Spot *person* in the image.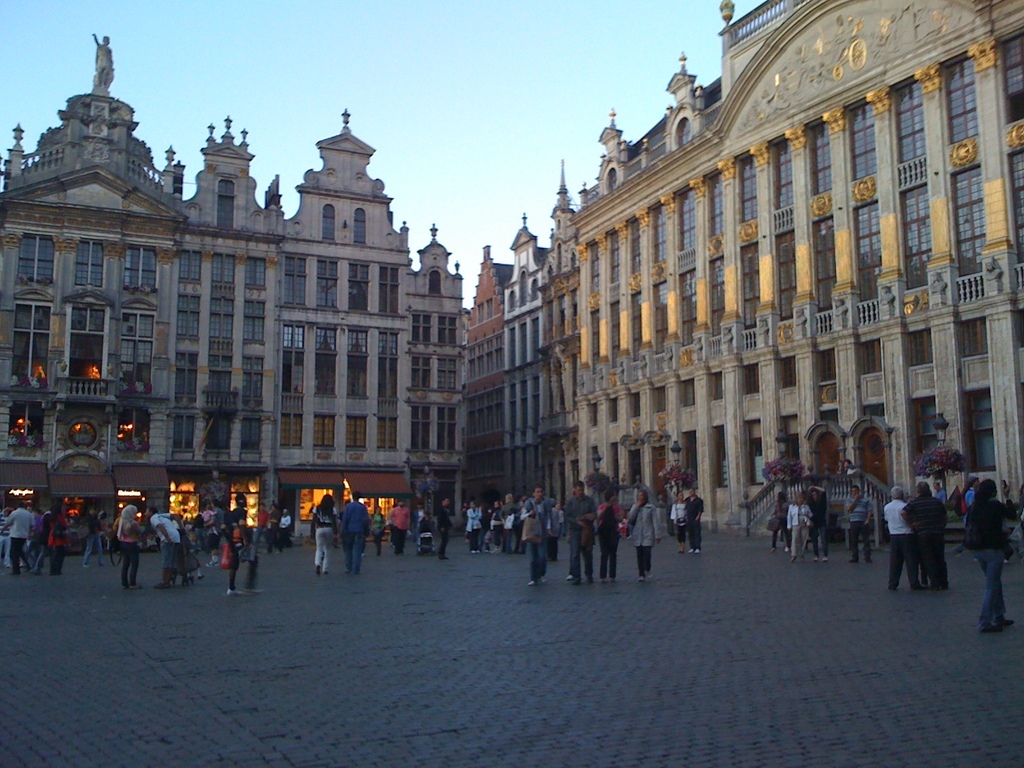
*person* found at pyautogui.locateOnScreen(428, 498, 459, 547).
